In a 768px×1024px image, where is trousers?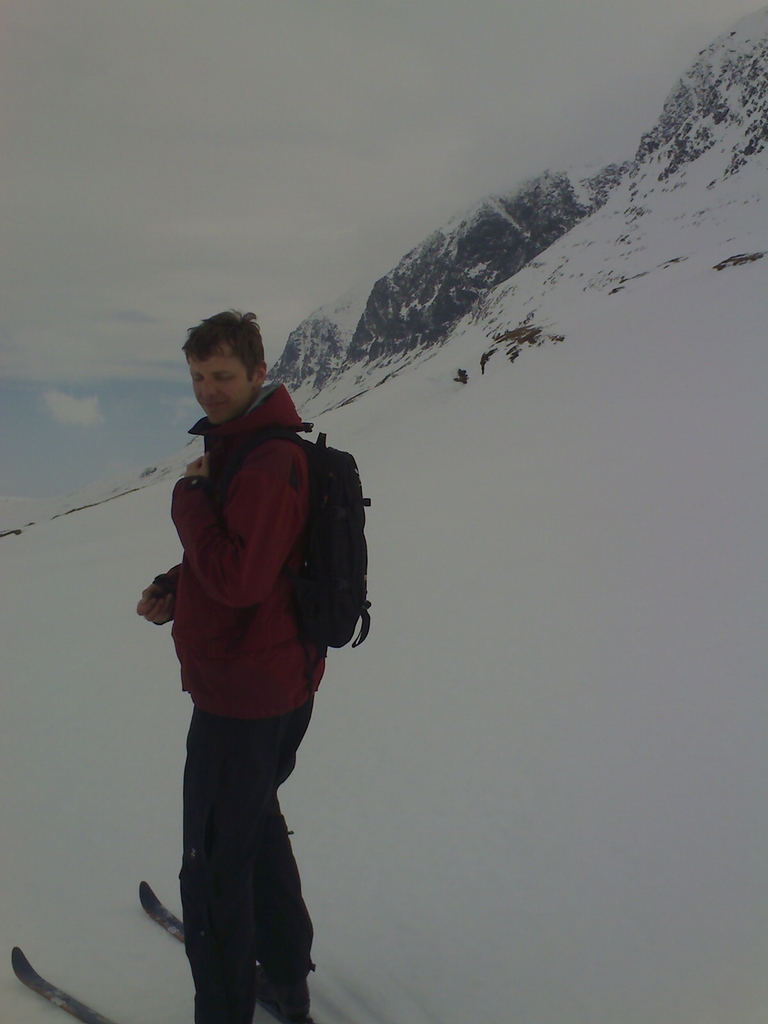
region(178, 704, 320, 1012).
